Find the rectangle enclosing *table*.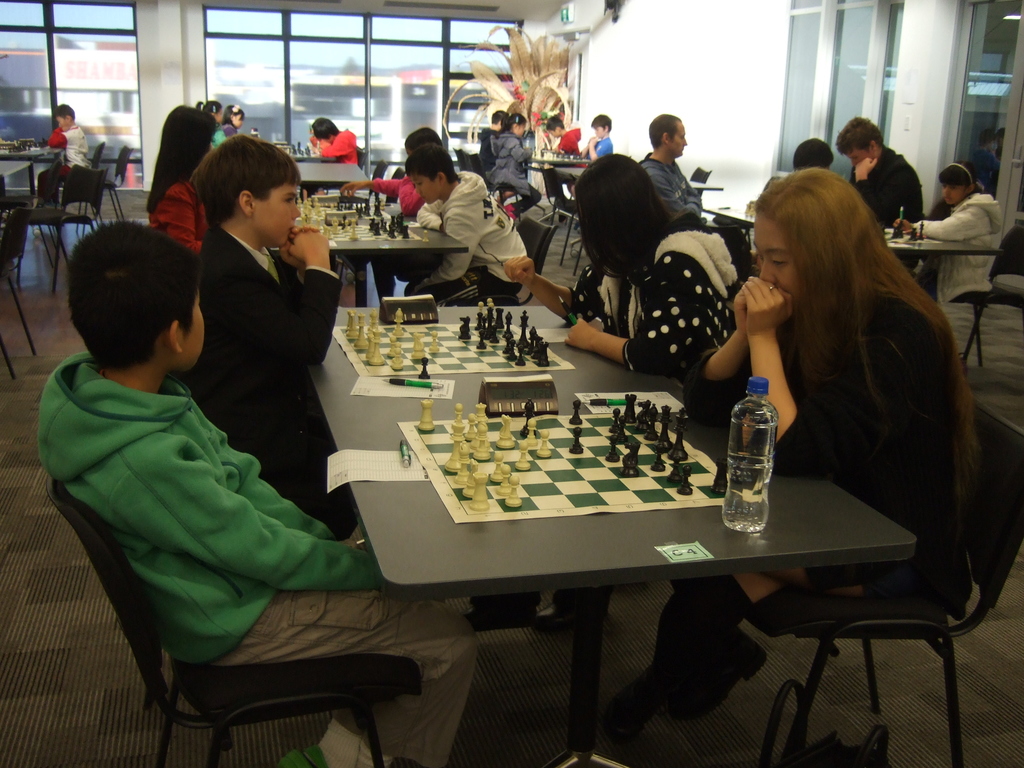
x1=557 y1=164 x2=724 y2=190.
